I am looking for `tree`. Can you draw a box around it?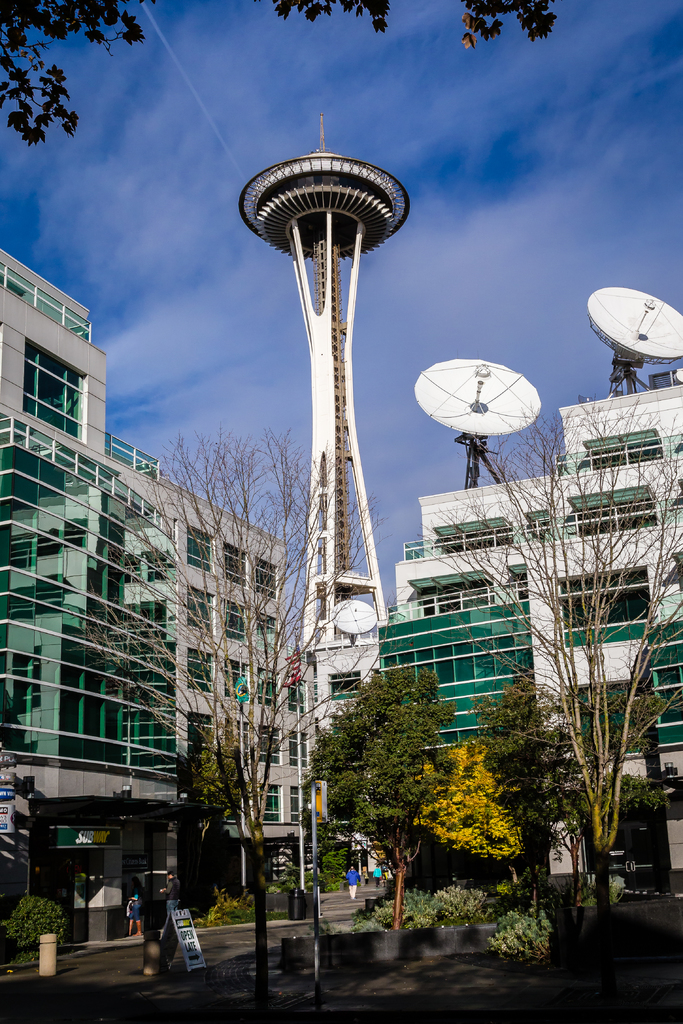
Sure, the bounding box is pyautogui.locateOnScreen(0, 0, 563, 152).
